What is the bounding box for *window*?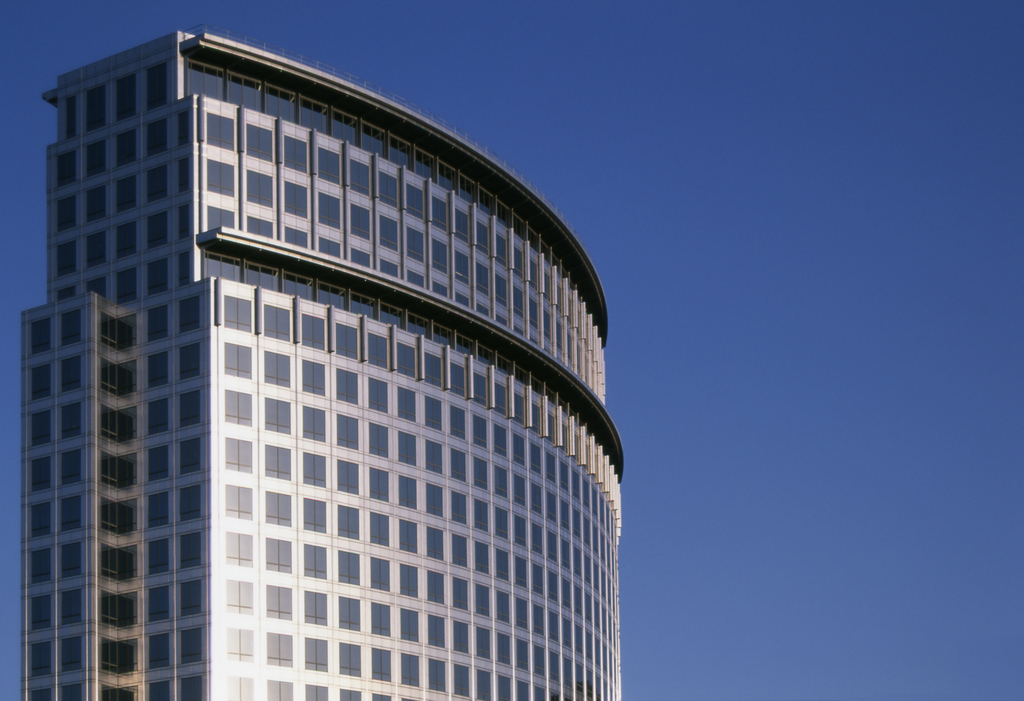
crop(226, 528, 255, 565).
